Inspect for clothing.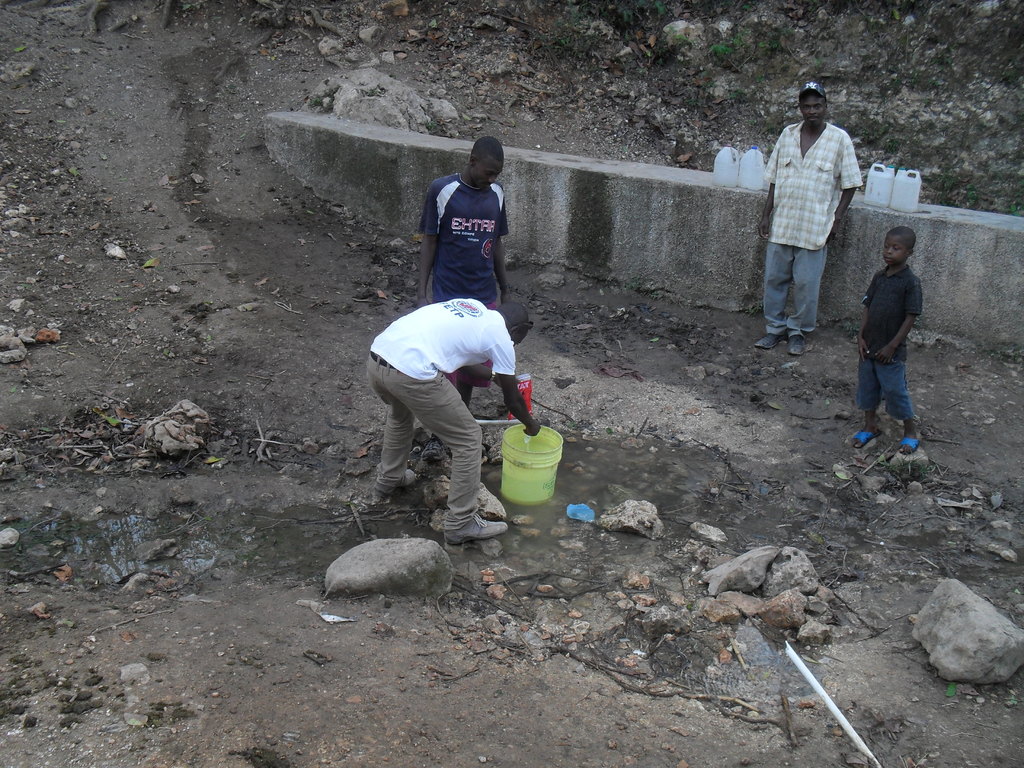
Inspection: select_region(417, 172, 509, 390).
